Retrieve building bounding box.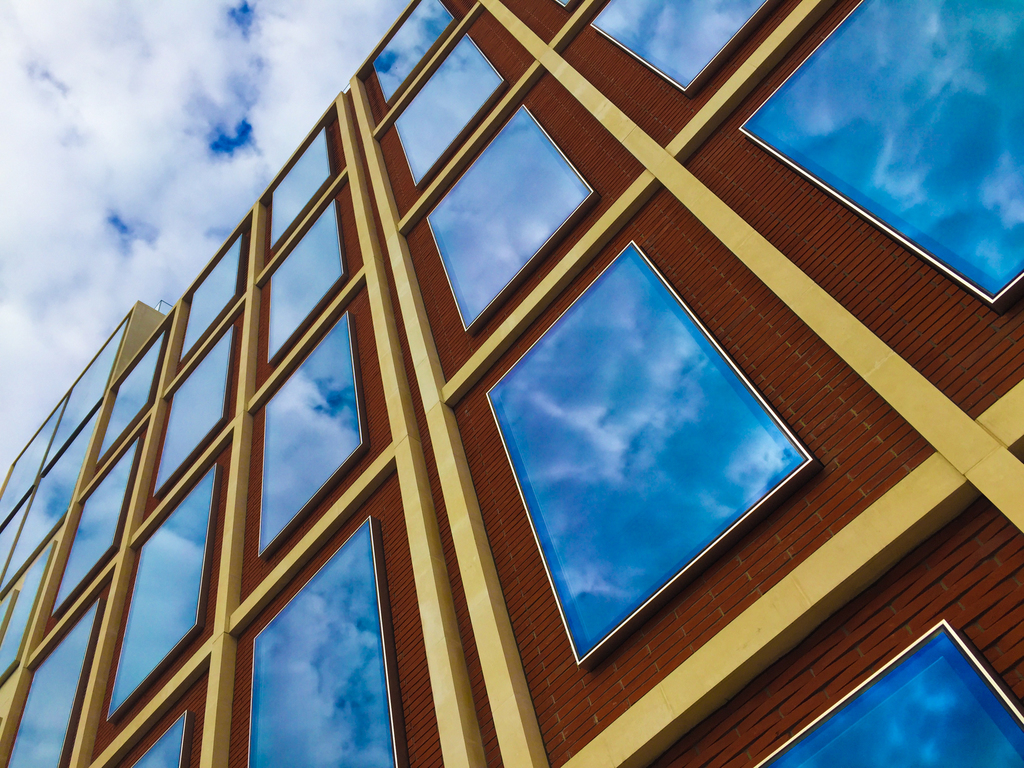
Bounding box: rect(0, 1, 1023, 767).
